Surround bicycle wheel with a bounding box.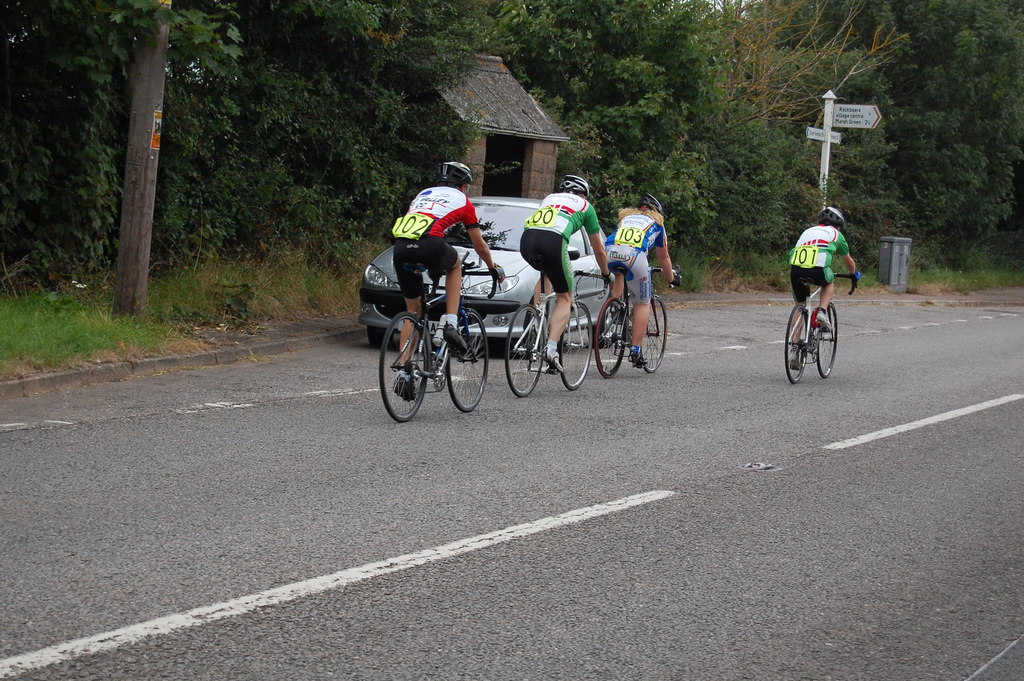
region(363, 316, 388, 346).
